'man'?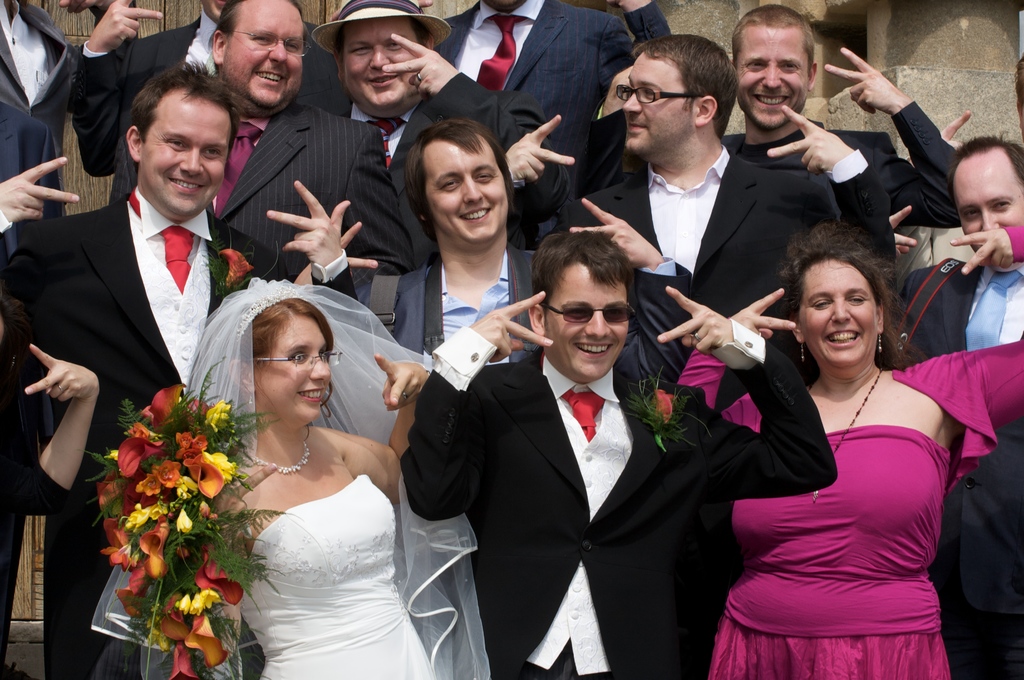
(left=440, top=0, right=635, bottom=148)
